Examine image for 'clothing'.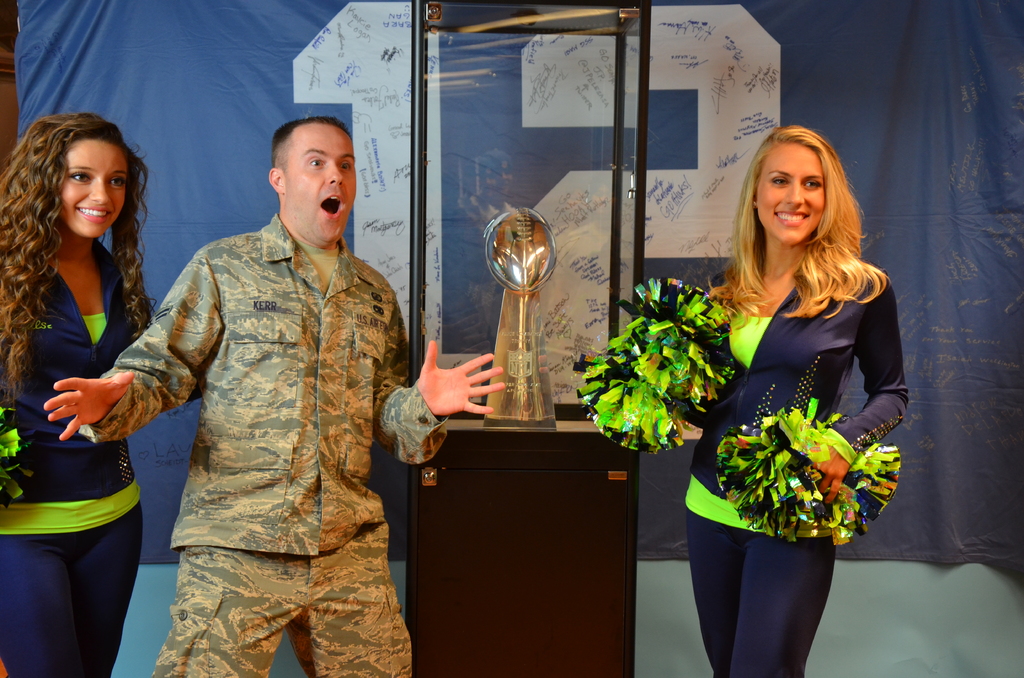
Examination result: bbox(678, 257, 910, 677).
